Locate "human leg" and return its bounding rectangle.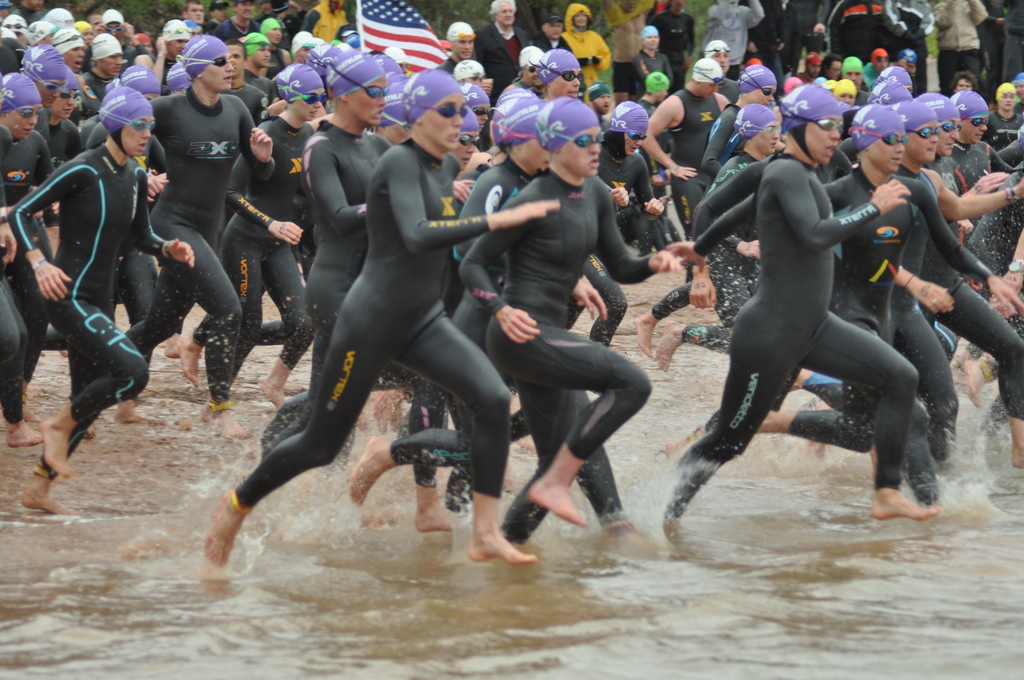
x1=106, y1=250, x2=186, y2=344.
